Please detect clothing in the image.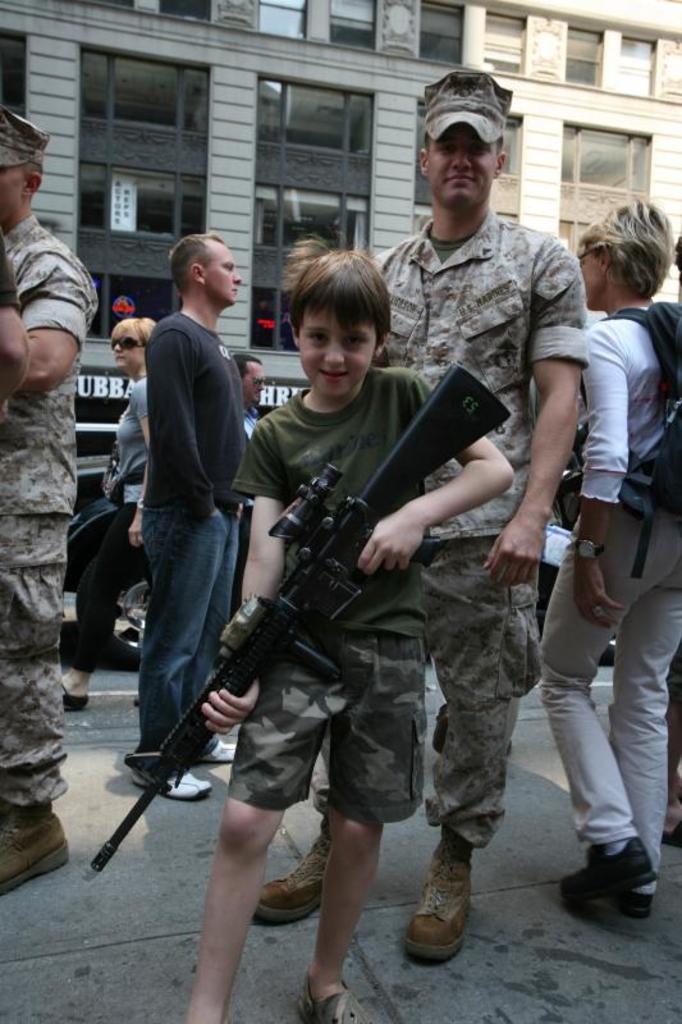
64, 374, 147, 673.
